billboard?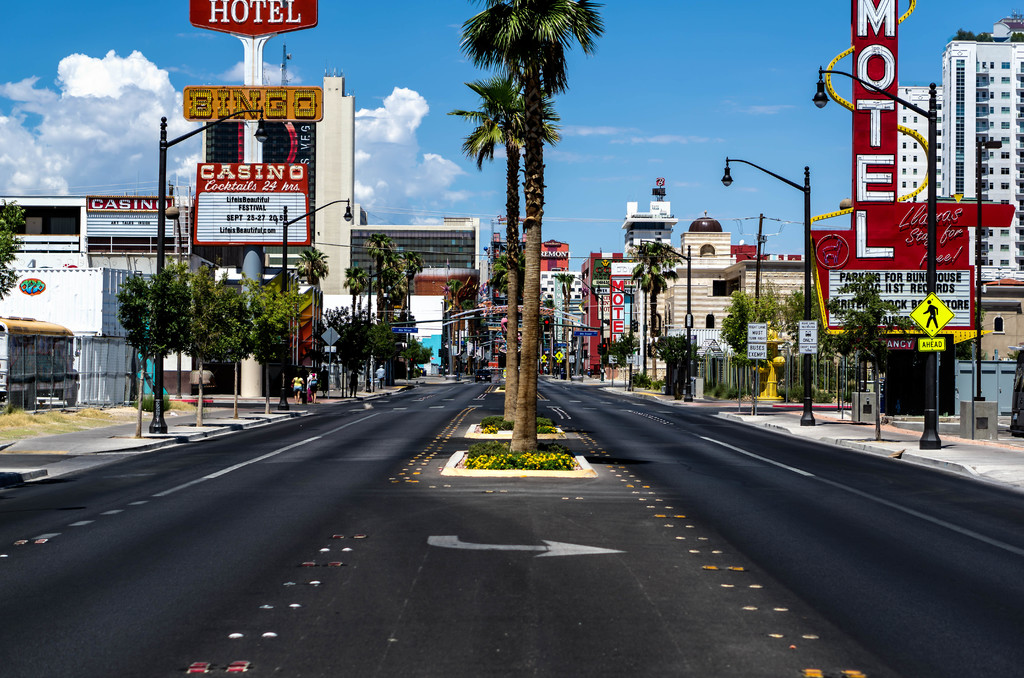
left=165, top=80, right=336, bottom=246
